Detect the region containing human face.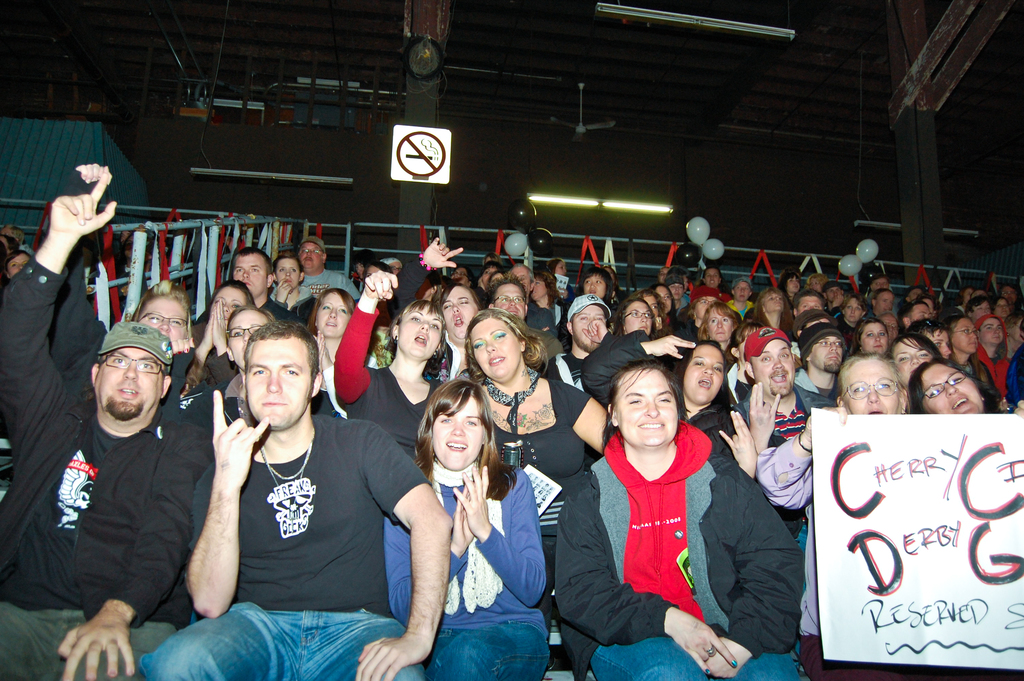
[x1=845, y1=299, x2=860, y2=322].
